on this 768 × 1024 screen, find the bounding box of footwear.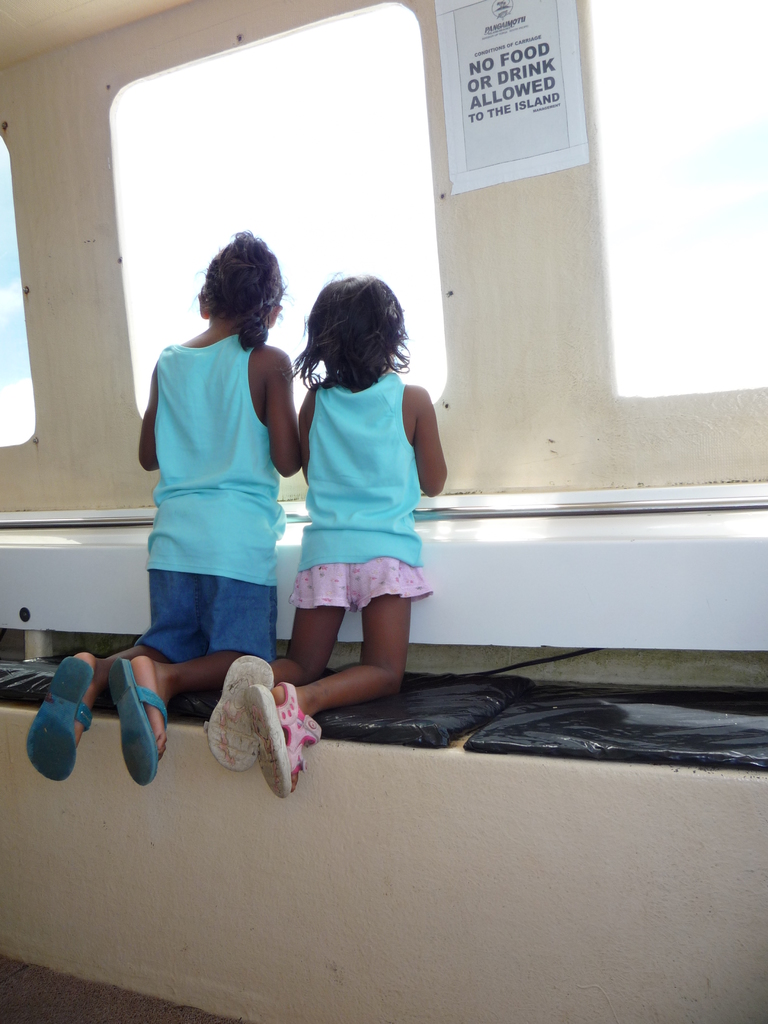
Bounding box: x1=108 y1=655 x2=168 y2=787.
